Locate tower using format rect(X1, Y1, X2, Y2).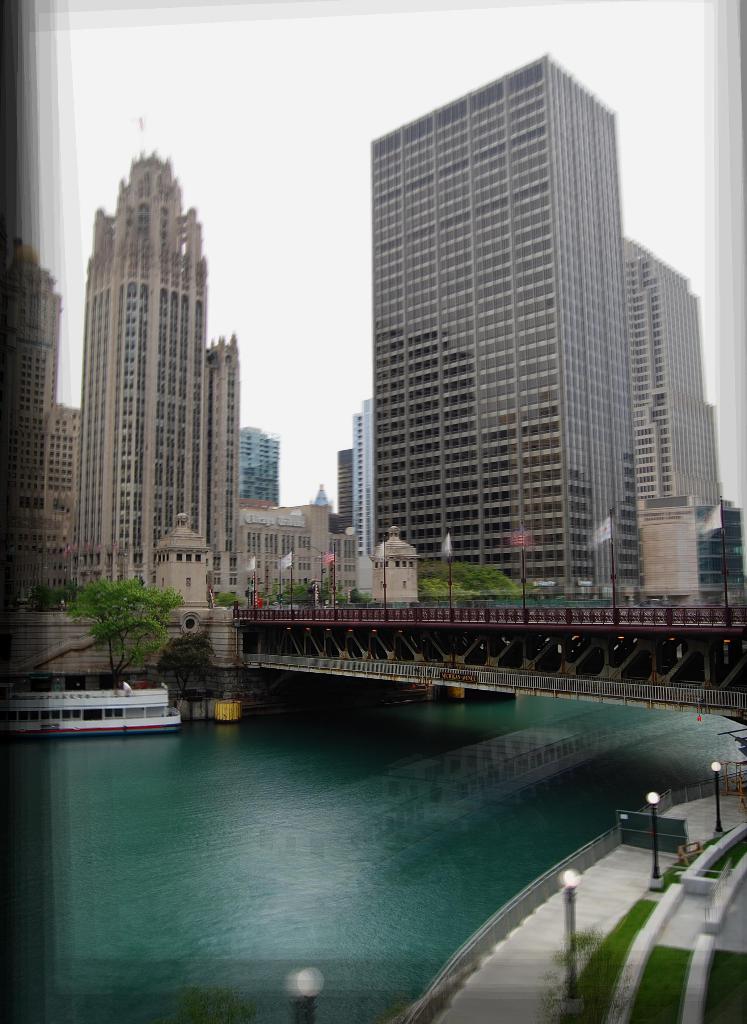
rect(79, 157, 242, 615).
